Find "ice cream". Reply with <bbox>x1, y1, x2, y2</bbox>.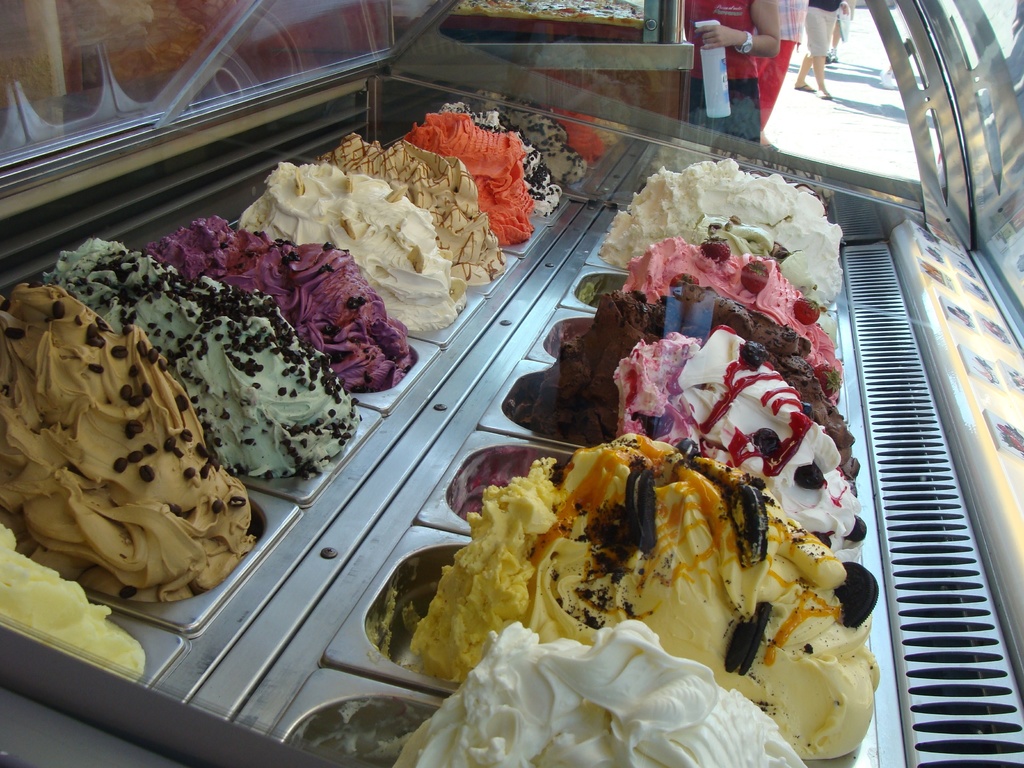
<bbox>544, 281, 858, 497</bbox>.
